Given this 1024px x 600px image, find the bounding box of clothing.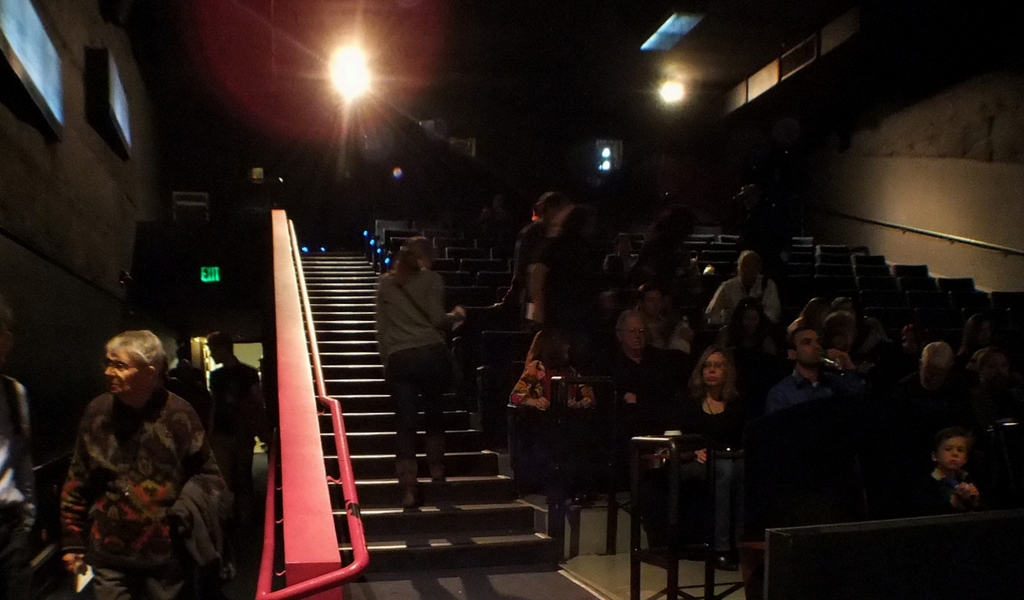
[left=764, top=346, right=850, bottom=407].
